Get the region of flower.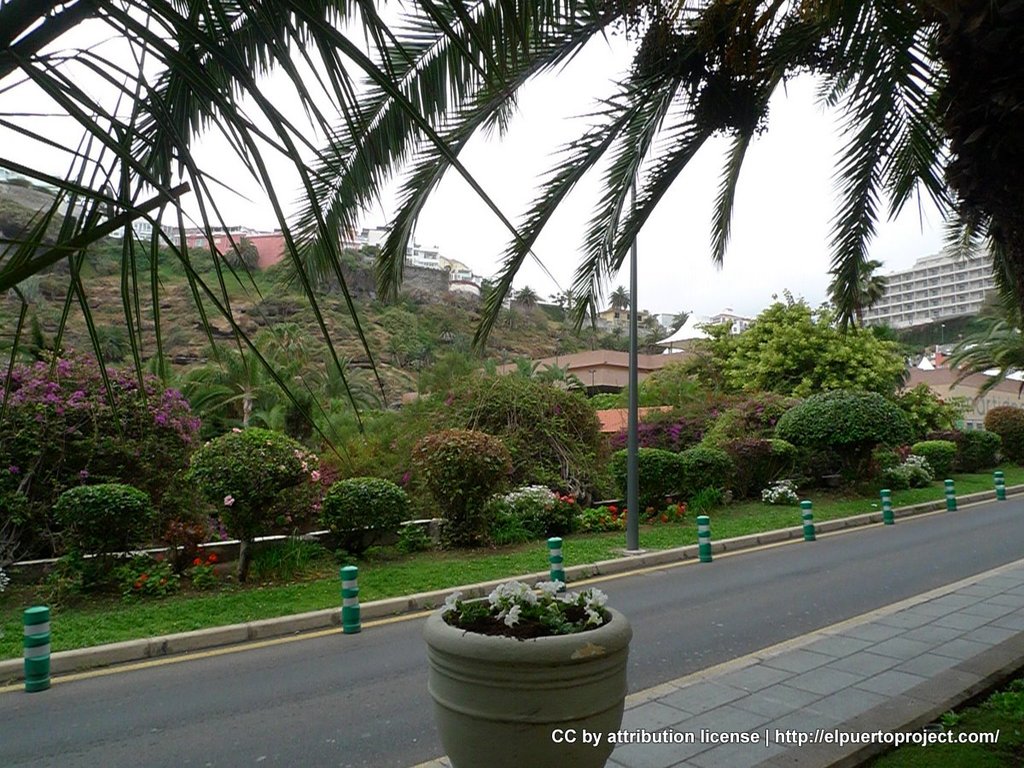
{"left": 221, "top": 492, "right": 235, "bottom": 509}.
